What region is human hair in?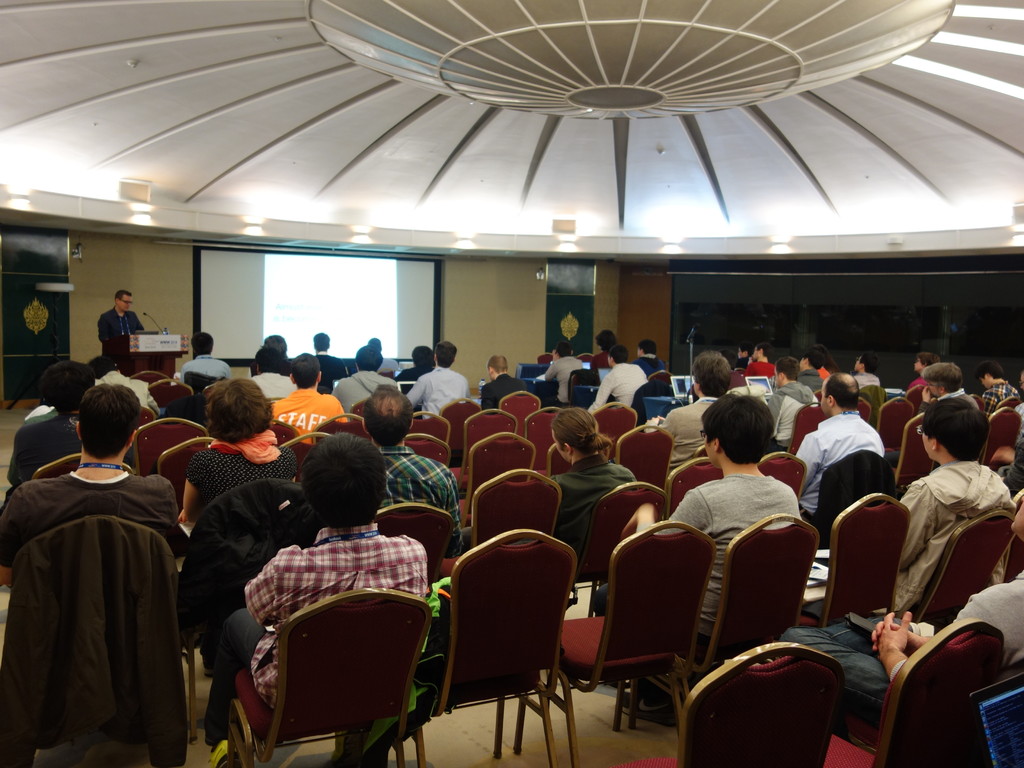
{"left": 371, "top": 338, "right": 384, "bottom": 352}.
